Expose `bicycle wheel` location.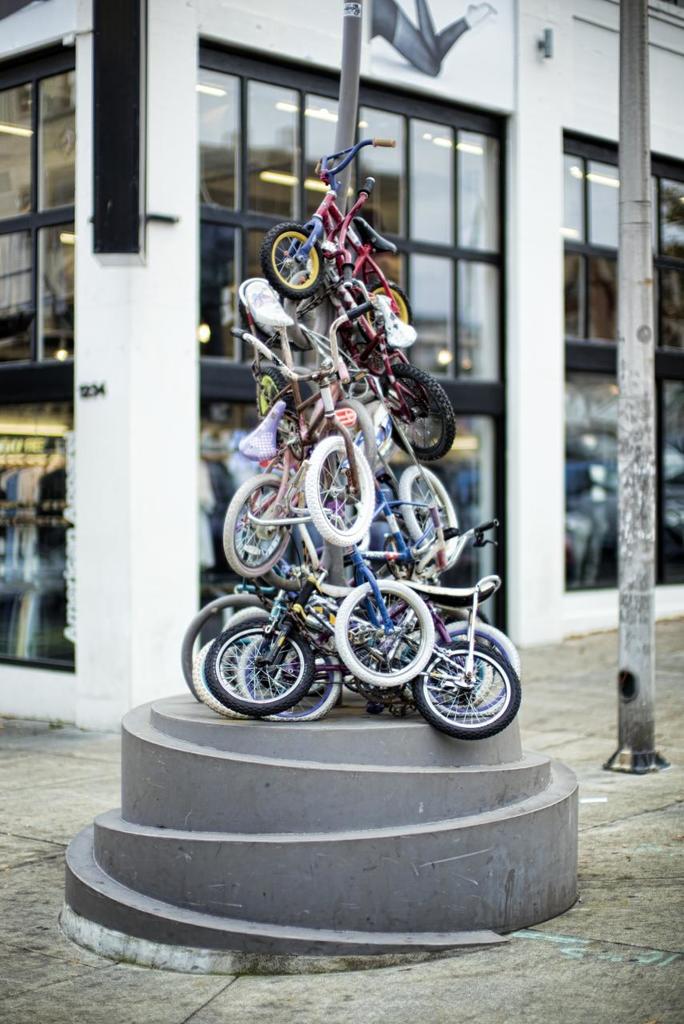
Exposed at l=212, t=616, r=312, b=713.
